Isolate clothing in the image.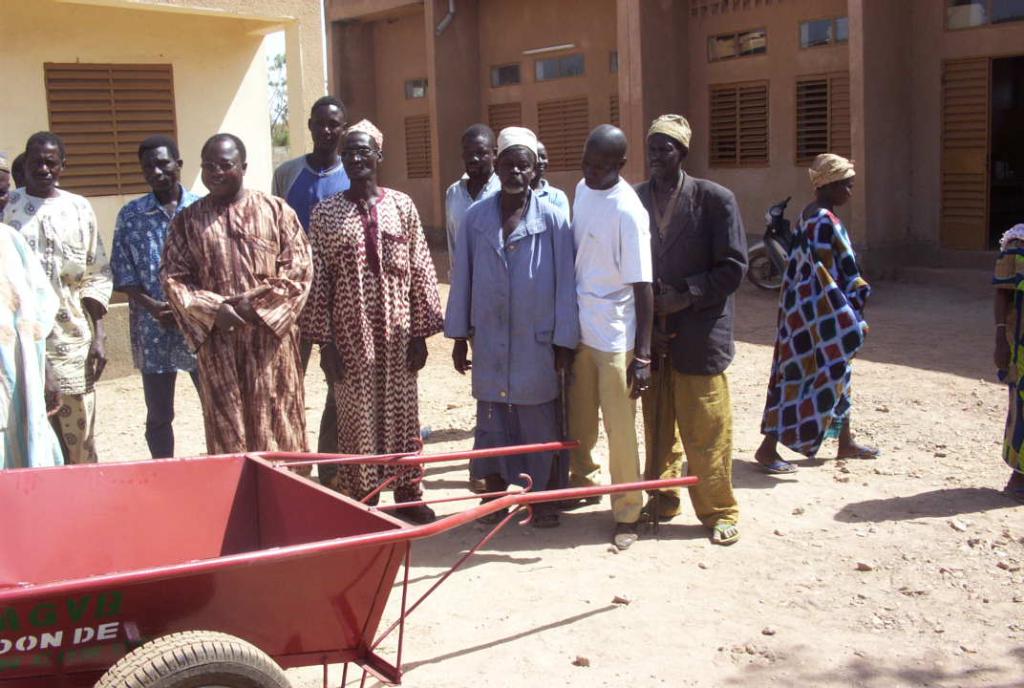
Isolated region: bbox=(762, 202, 868, 459).
